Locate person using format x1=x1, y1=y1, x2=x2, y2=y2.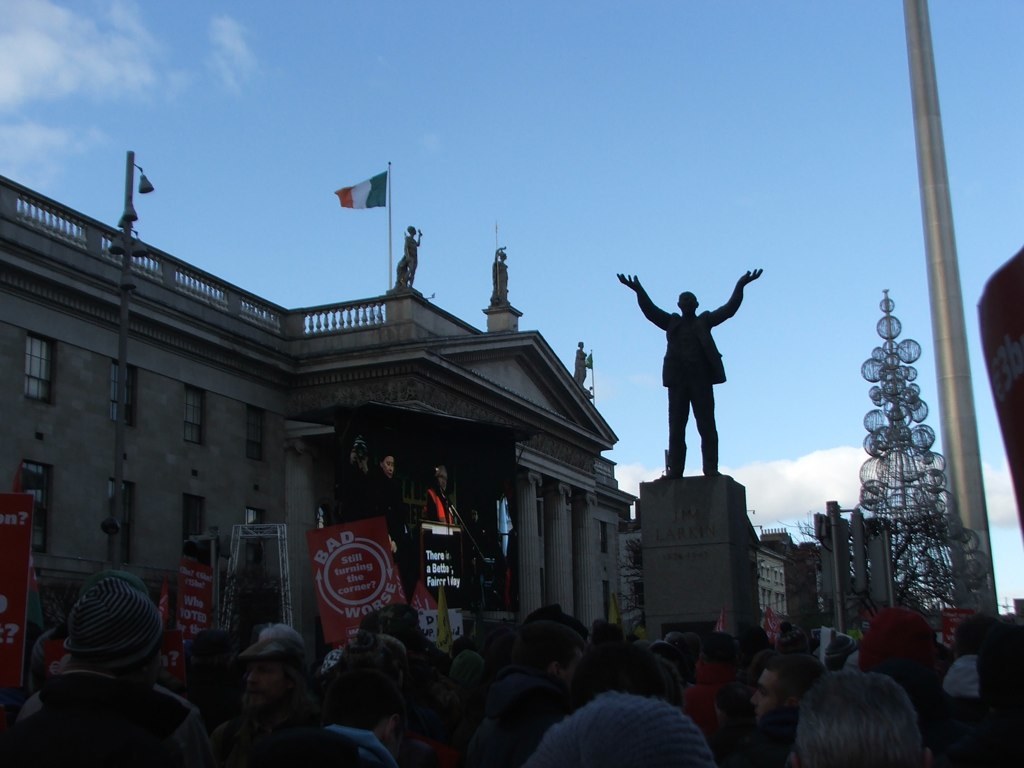
x1=340, y1=437, x2=367, y2=516.
